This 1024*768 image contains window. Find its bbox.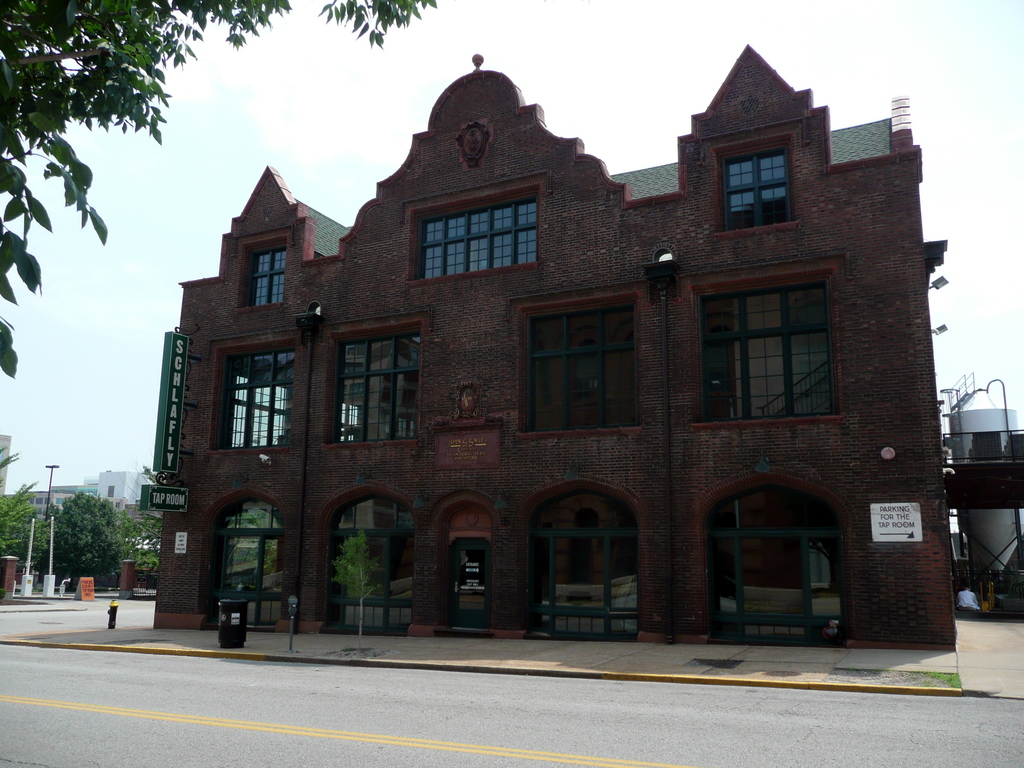
left=407, top=172, right=547, bottom=285.
